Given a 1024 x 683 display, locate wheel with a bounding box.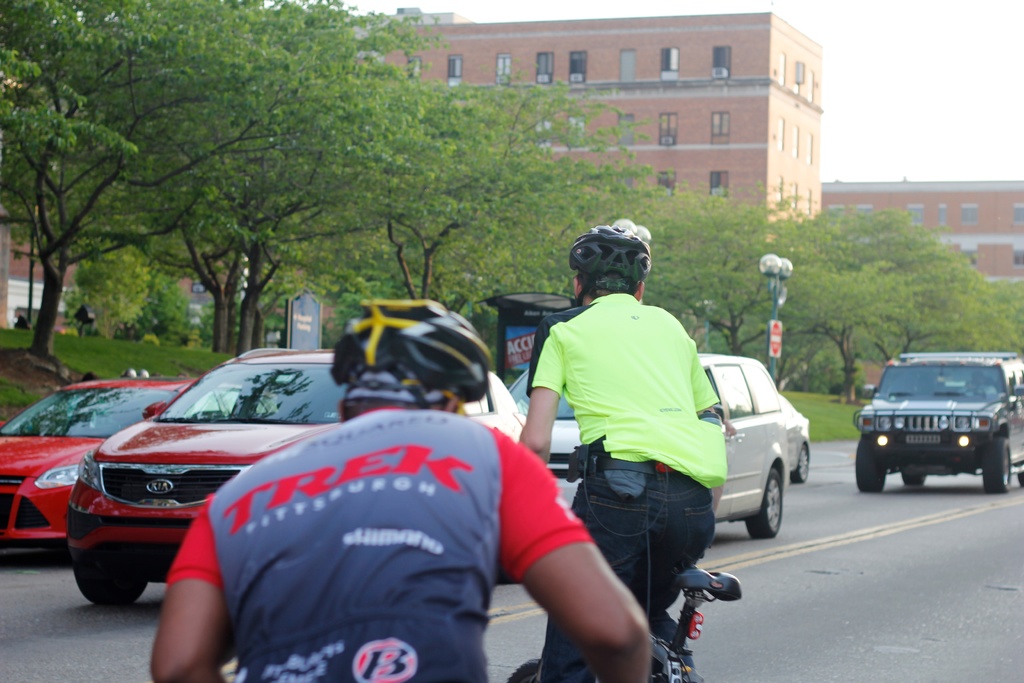
Located: [977, 432, 1010, 488].
